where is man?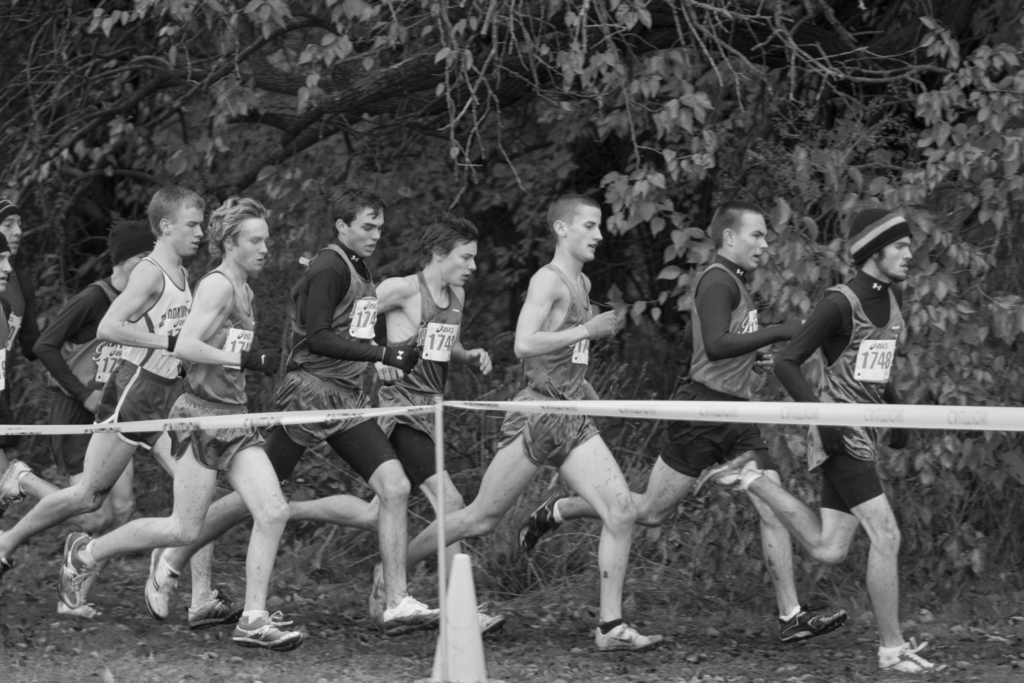
box(274, 218, 492, 637).
